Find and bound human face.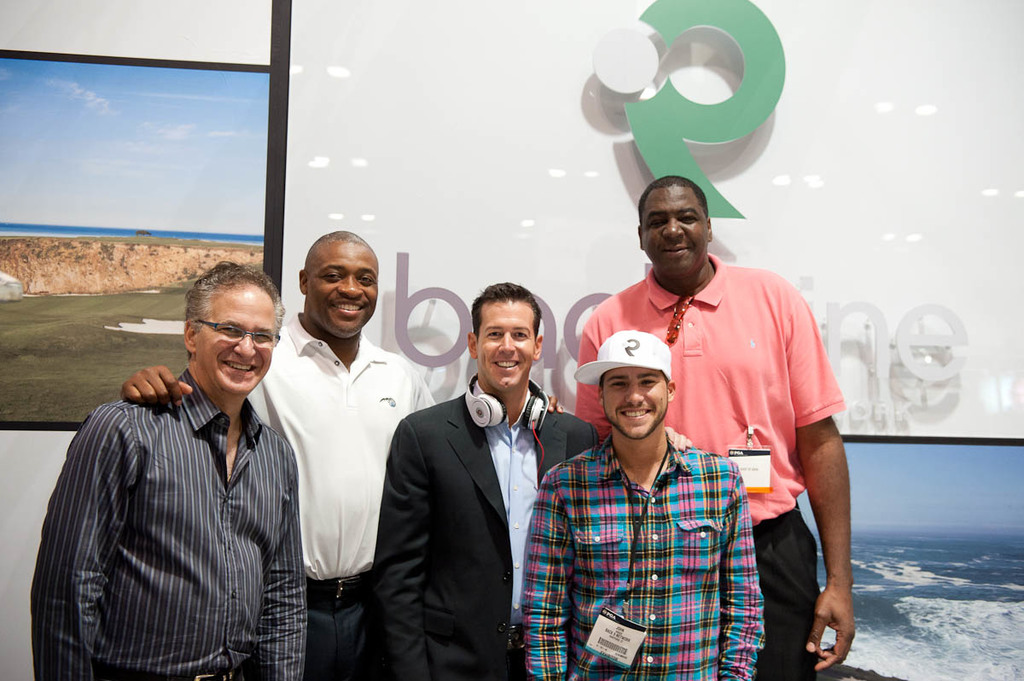
Bound: (481,298,532,387).
